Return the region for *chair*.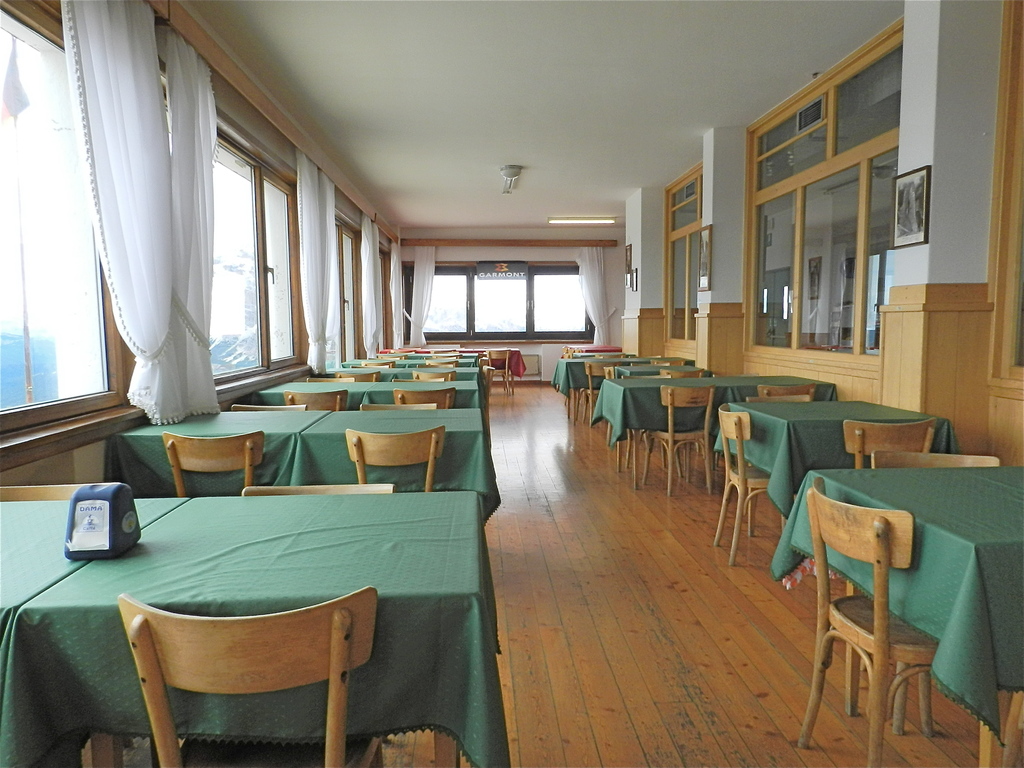
bbox=(242, 483, 396, 496).
